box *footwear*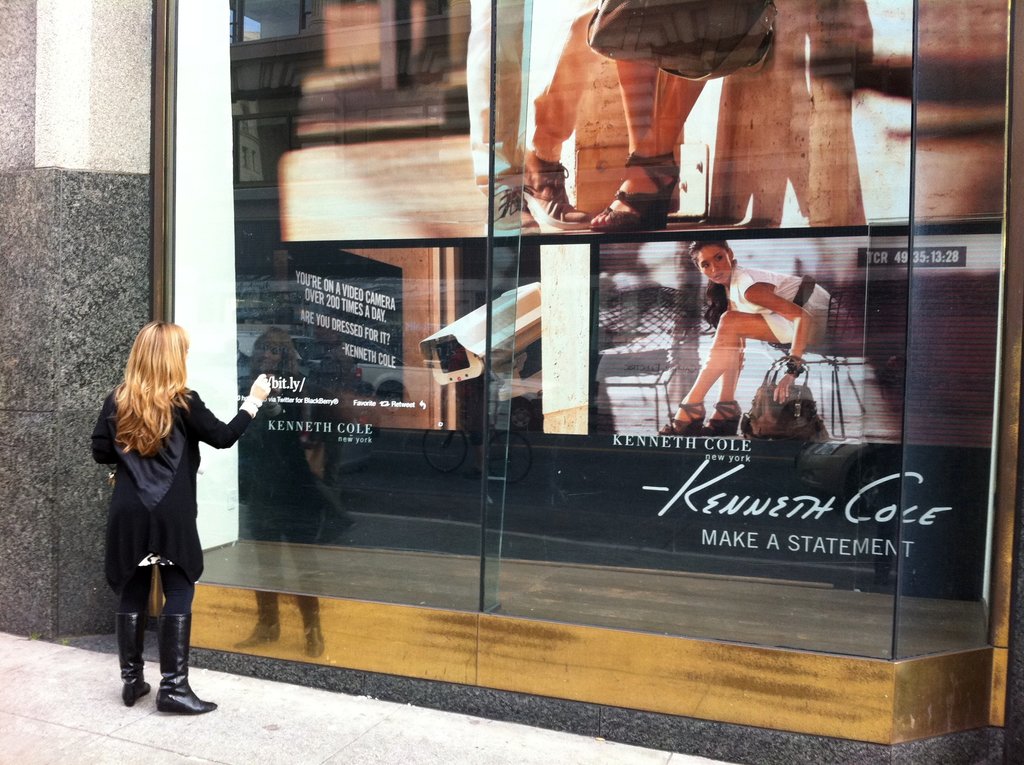
bbox(654, 401, 706, 438)
